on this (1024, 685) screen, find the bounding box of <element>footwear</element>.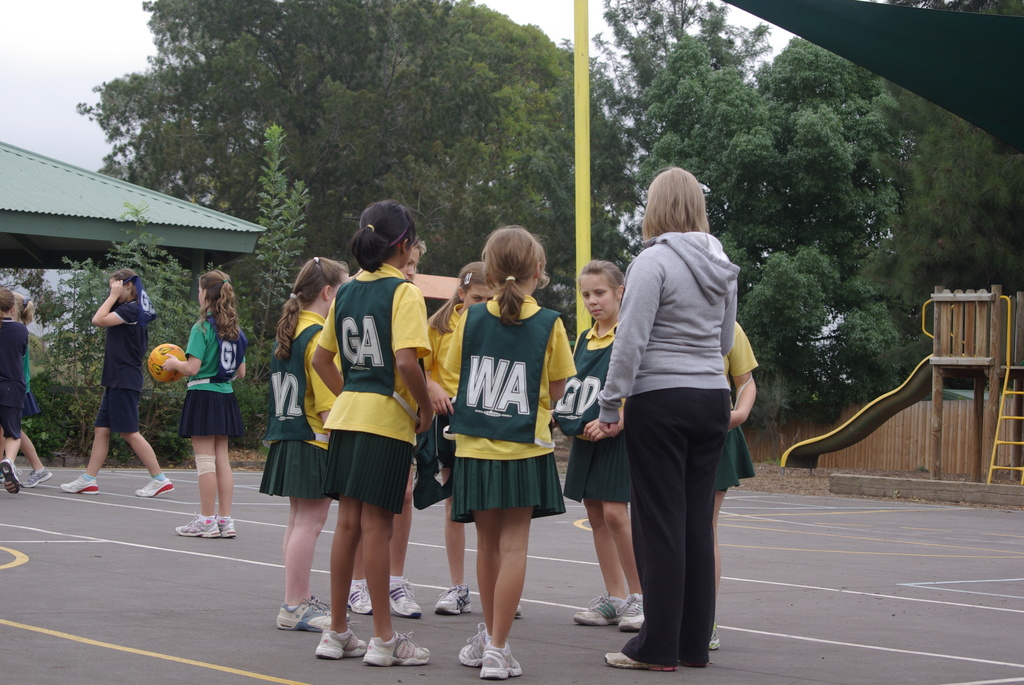
Bounding box: 315/631/372/659.
